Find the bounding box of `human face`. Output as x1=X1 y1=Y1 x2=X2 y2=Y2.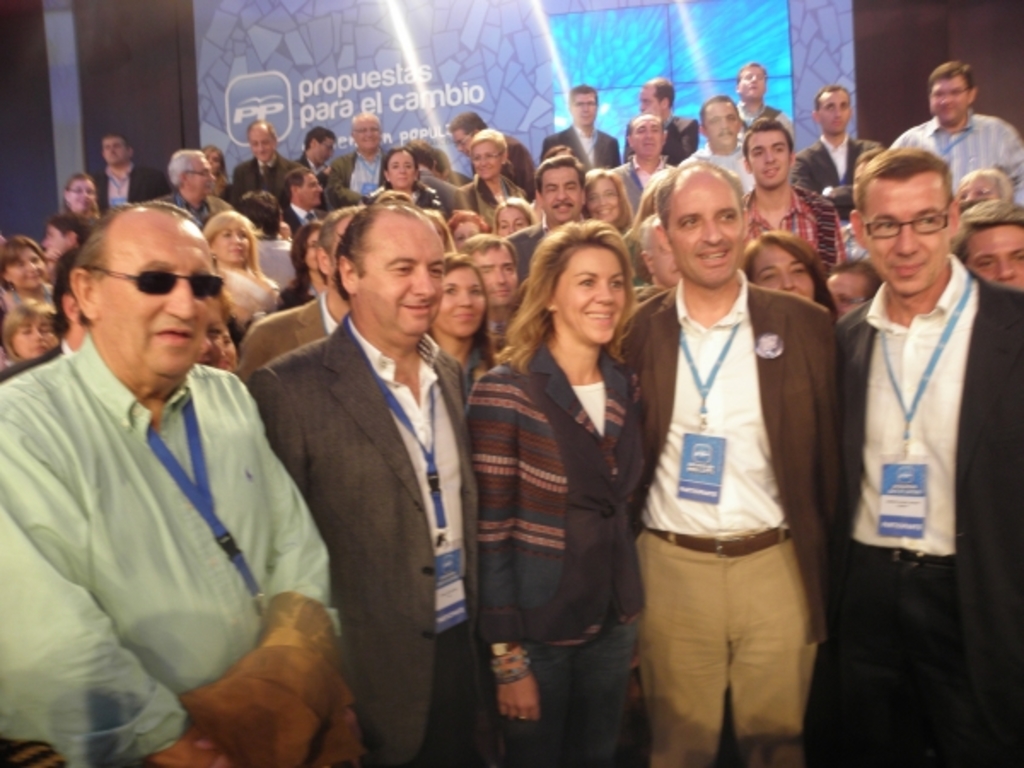
x1=705 y1=102 x2=739 y2=147.
